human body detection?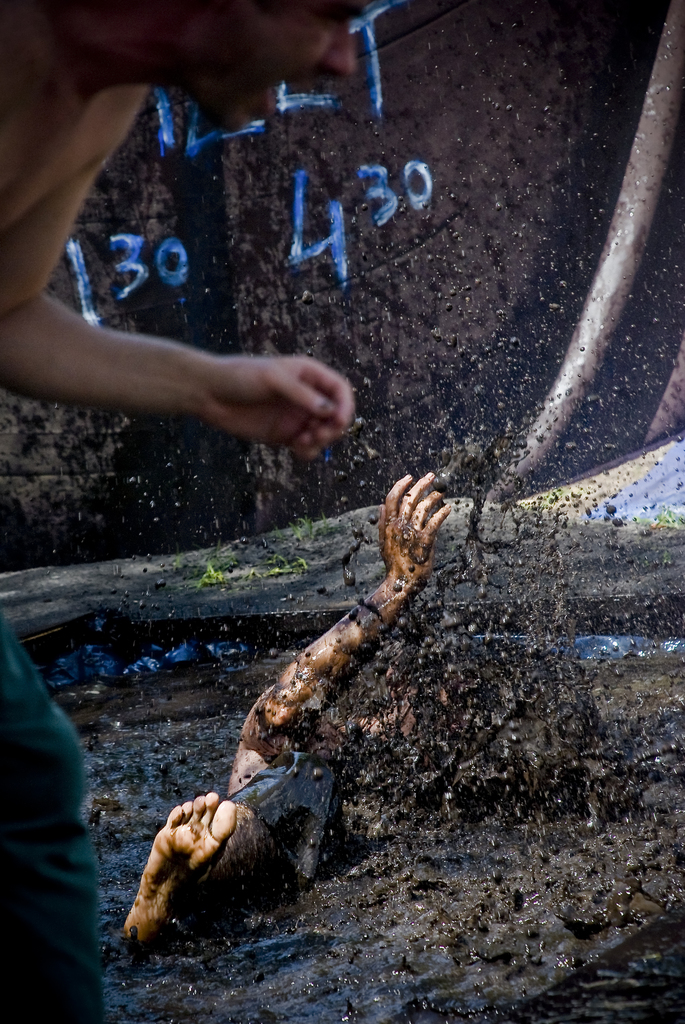
{"left": 0, "top": 0, "right": 358, "bottom": 1023}
